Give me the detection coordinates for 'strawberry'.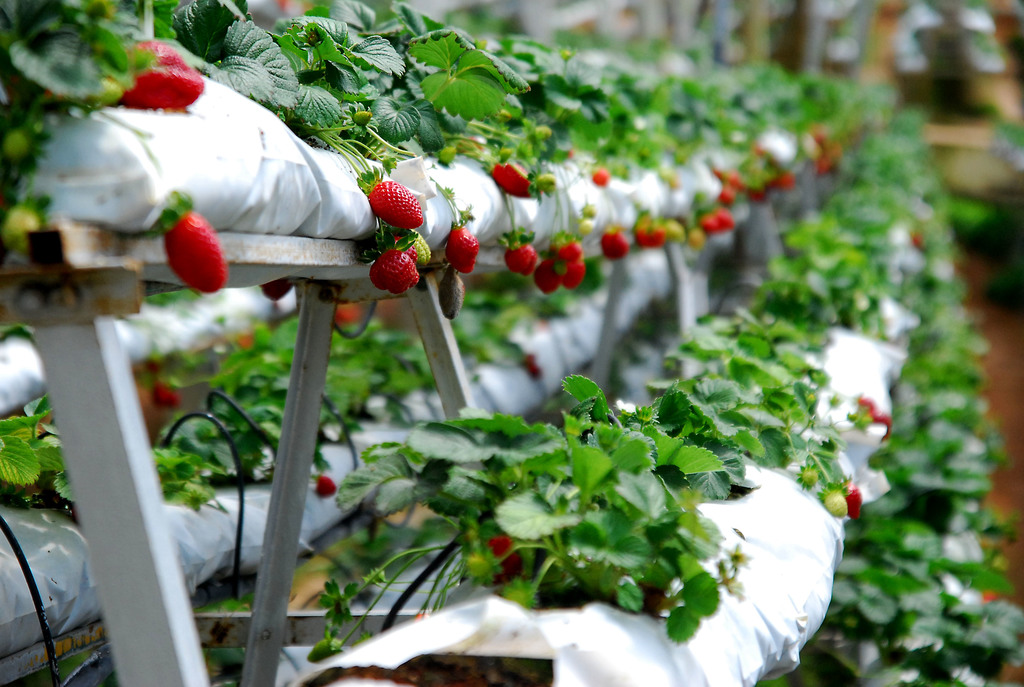
(x1=141, y1=352, x2=169, y2=382).
